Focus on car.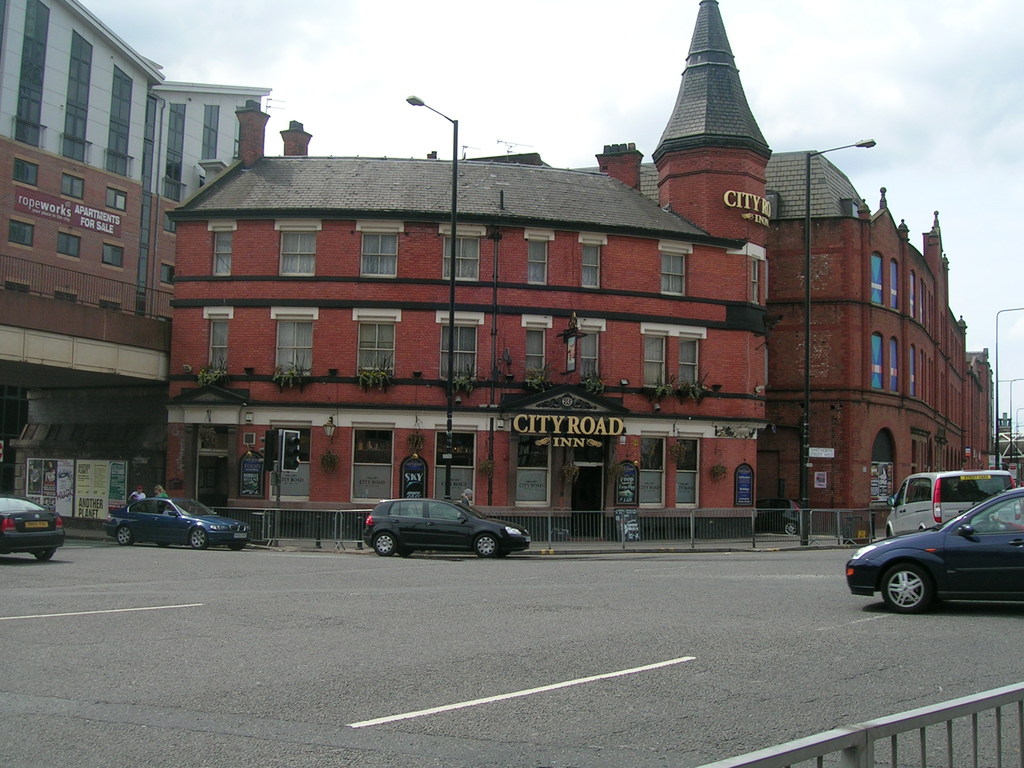
Focused at x1=363 y1=494 x2=538 y2=564.
